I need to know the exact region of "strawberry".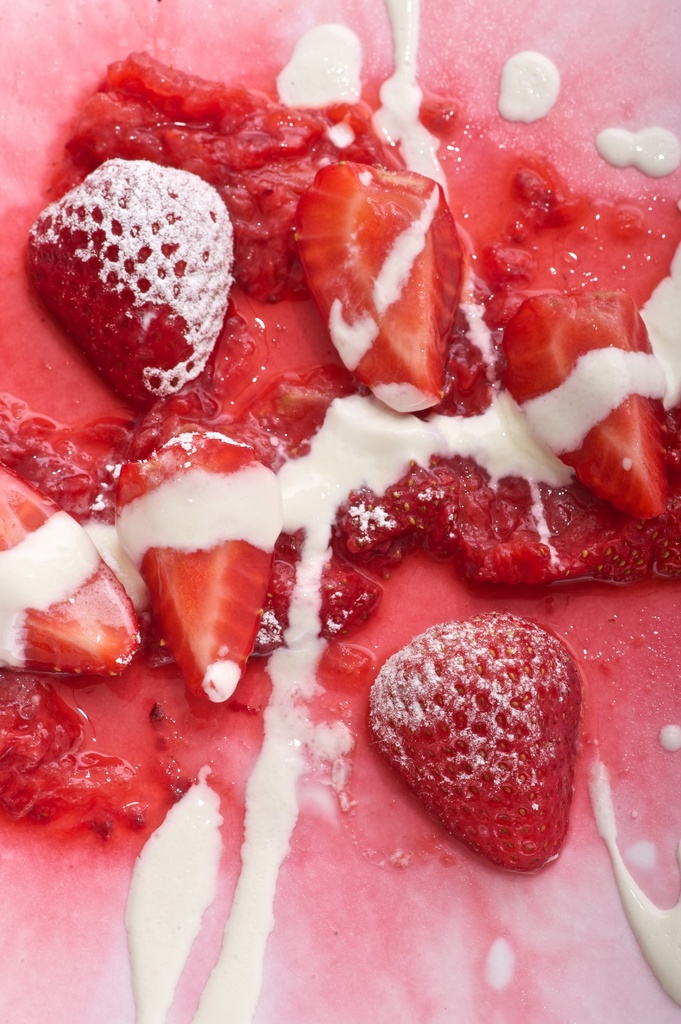
Region: bbox=(483, 284, 669, 527).
